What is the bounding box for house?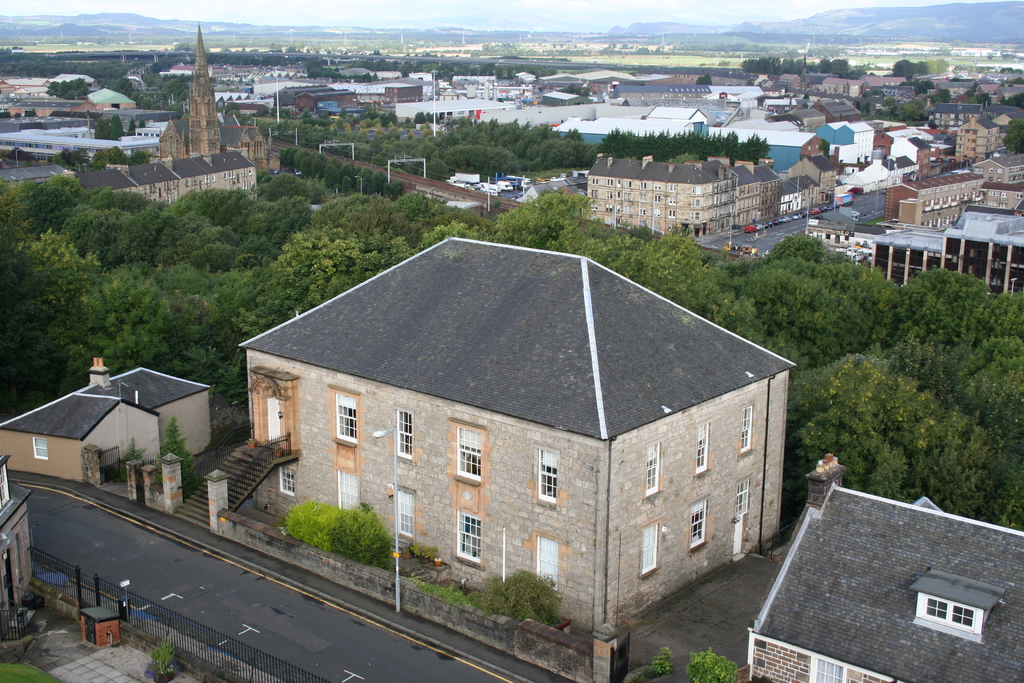
(157, 119, 278, 172).
